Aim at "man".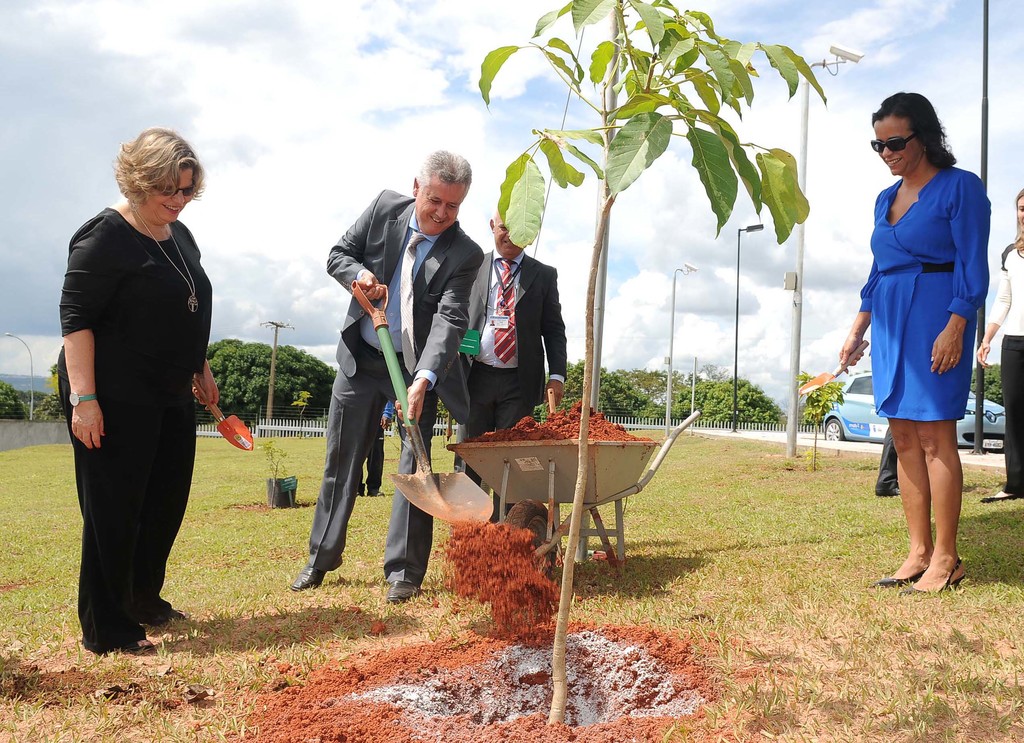
Aimed at {"left": 288, "top": 149, "right": 486, "bottom": 608}.
